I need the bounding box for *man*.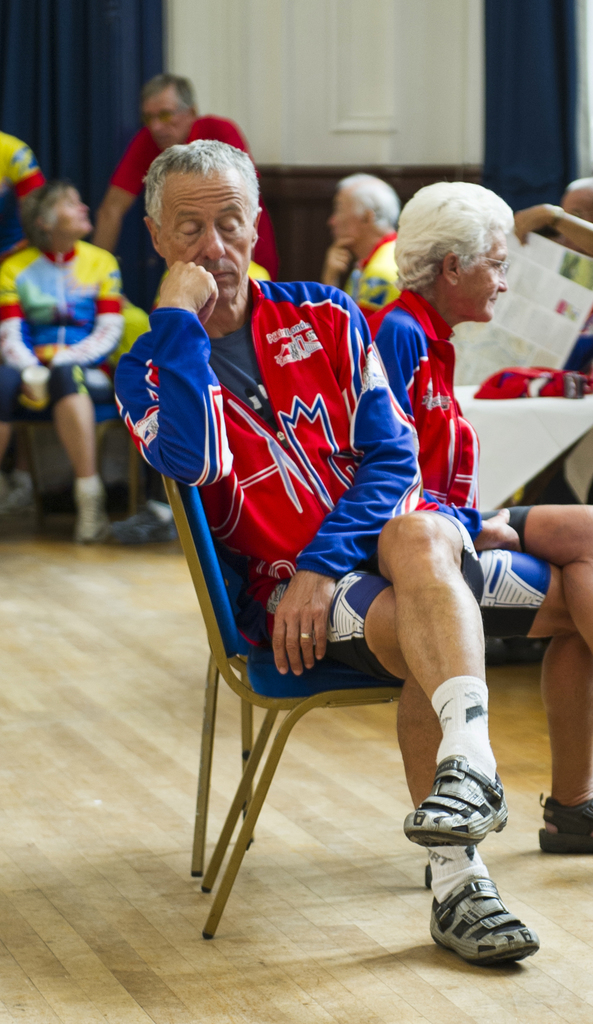
Here it is: {"left": 374, "top": 180, "right": 592, "bottom": 852}.
